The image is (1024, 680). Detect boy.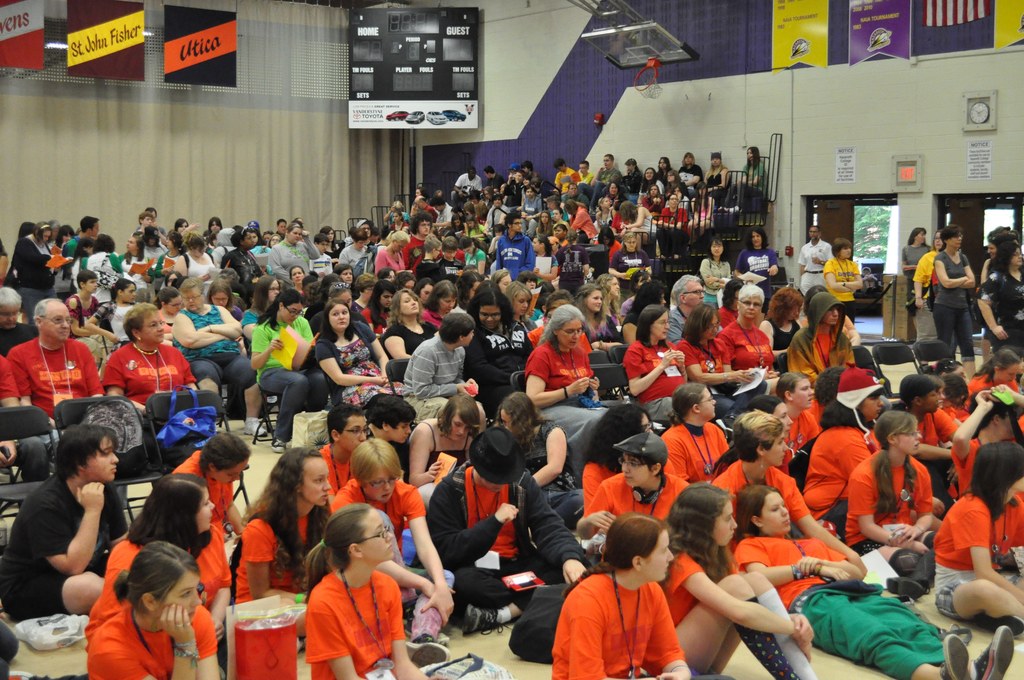
Detection: (407, 312, 485, 440).
